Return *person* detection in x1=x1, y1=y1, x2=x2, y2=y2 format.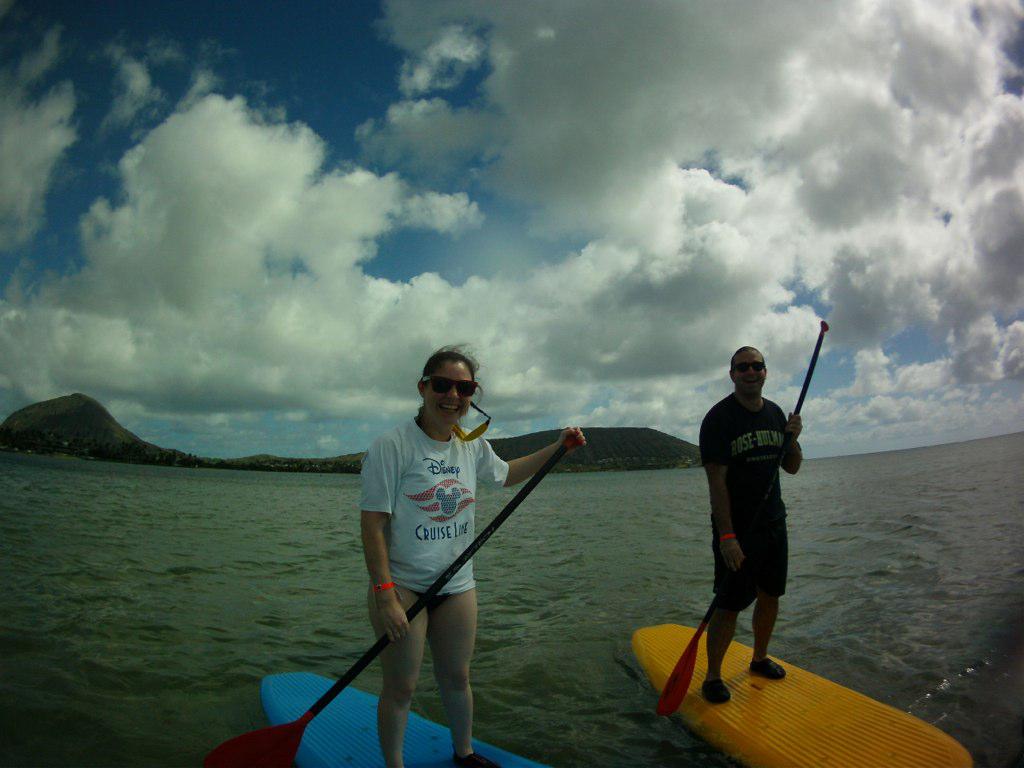
x1=358, y1=346, x2=588, y2=767.
